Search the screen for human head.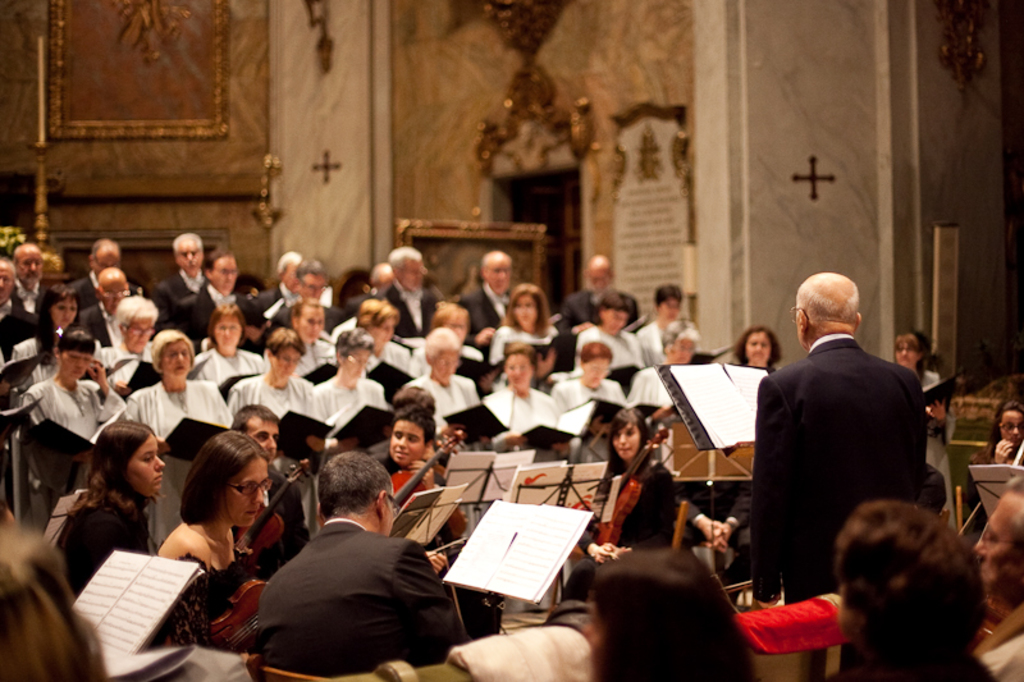
Found at [585, 551, 731, 681].
